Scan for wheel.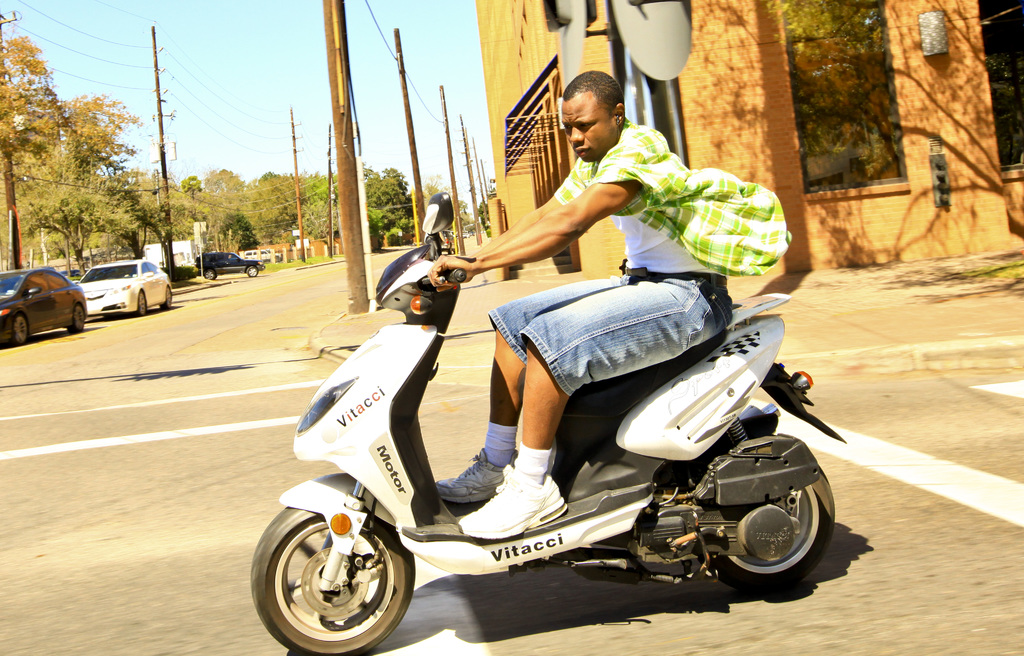
Scan result: <bbox>246, 504, 419, 655</bbox>.
